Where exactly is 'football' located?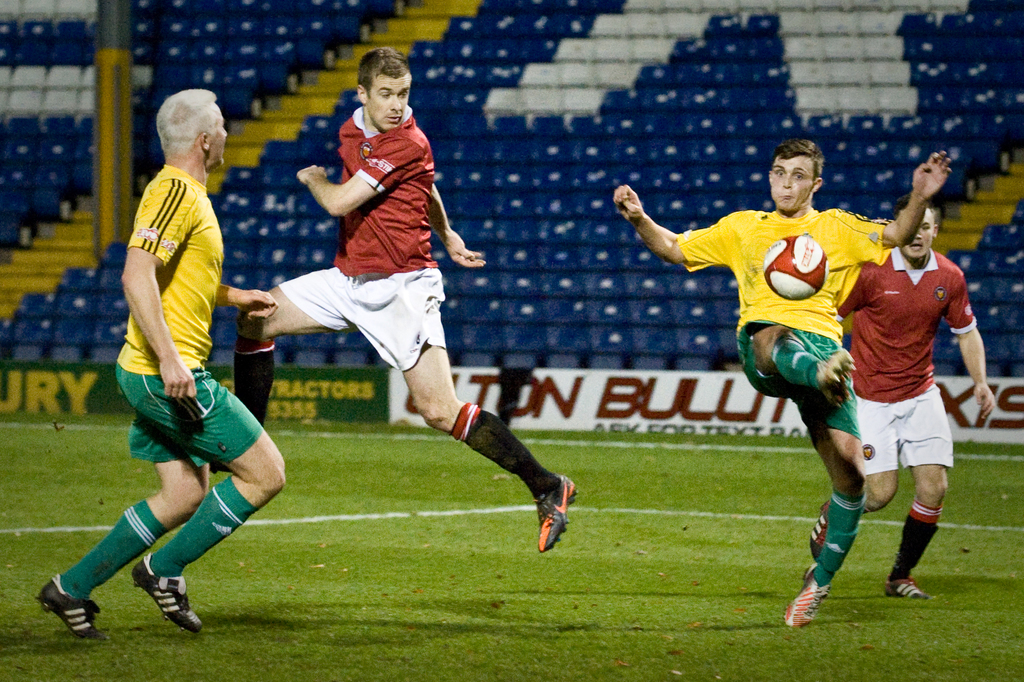
Its bounding box is 761/234/826/306.
